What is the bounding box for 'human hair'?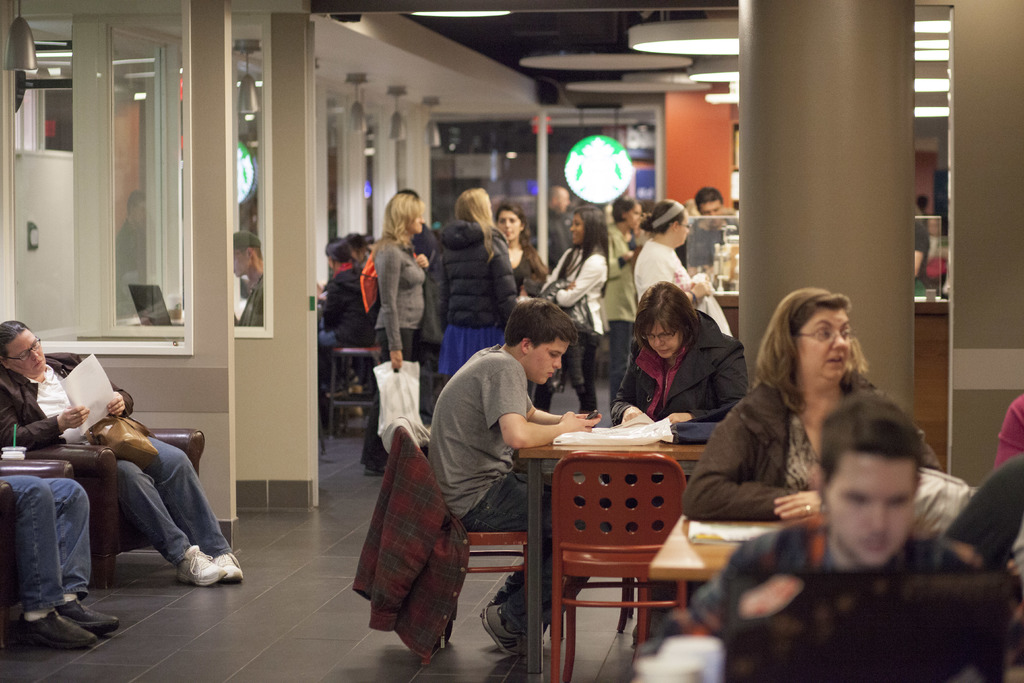
BBox(630, 276, 706, 345).
